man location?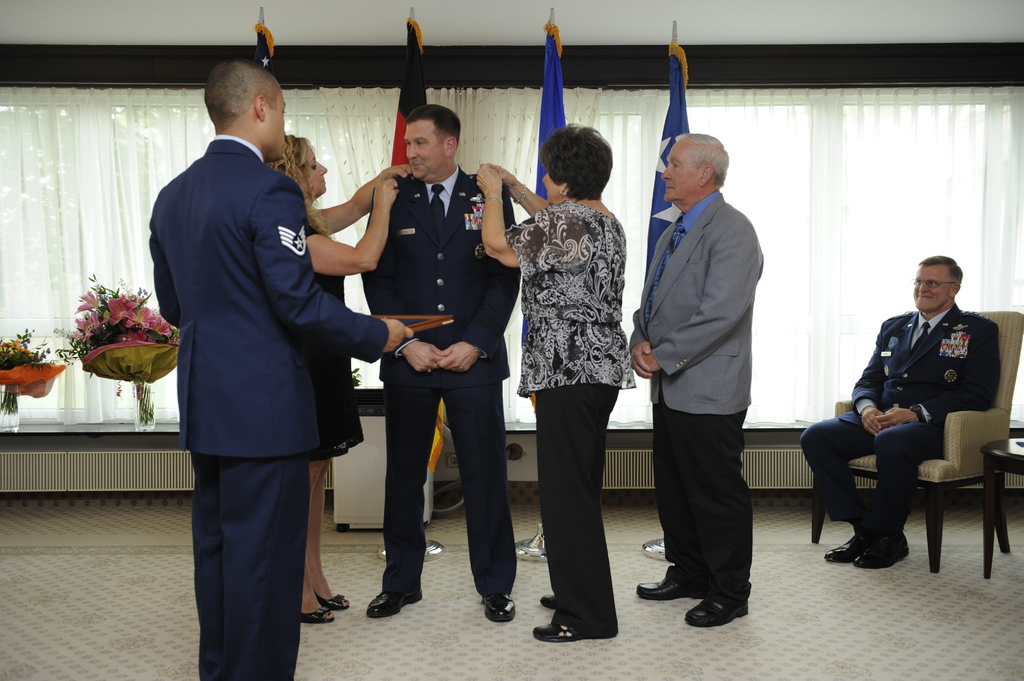
x1=150, y1=60, x2=413, y2=680
